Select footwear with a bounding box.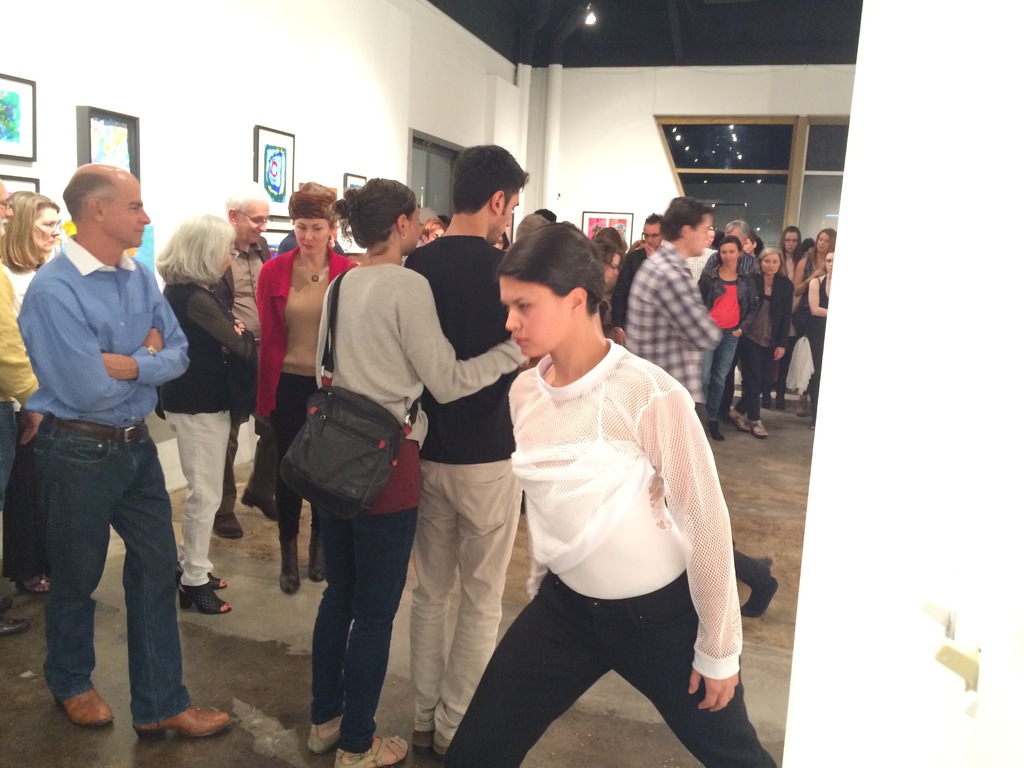
detection(50, 686, 112, 732).
